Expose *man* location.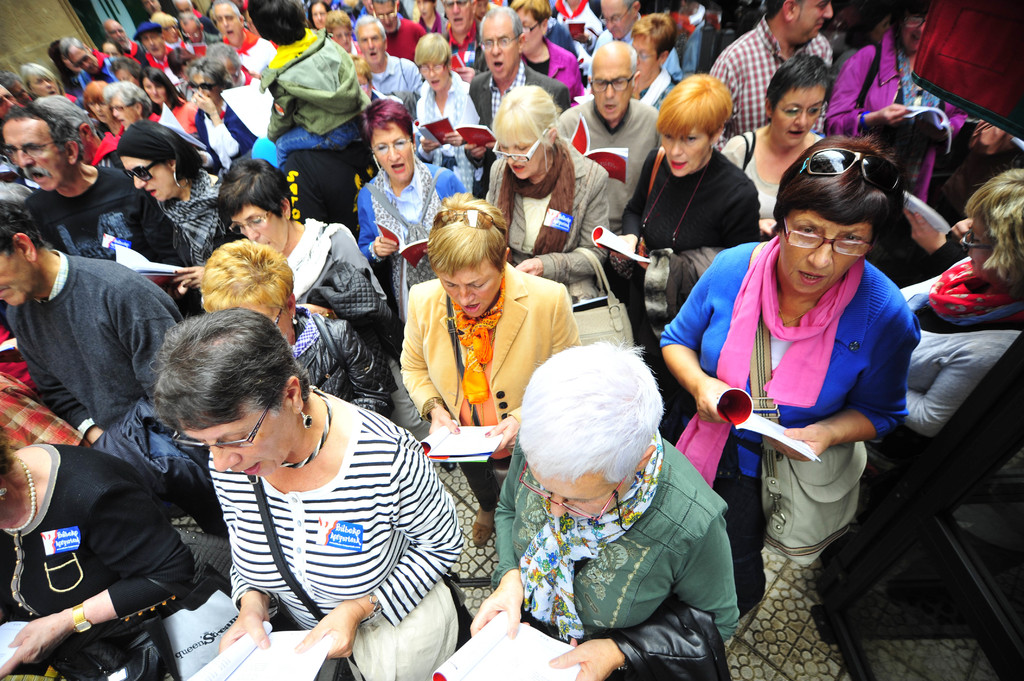
Exposed at BBox(211, 0, 278, 85).
